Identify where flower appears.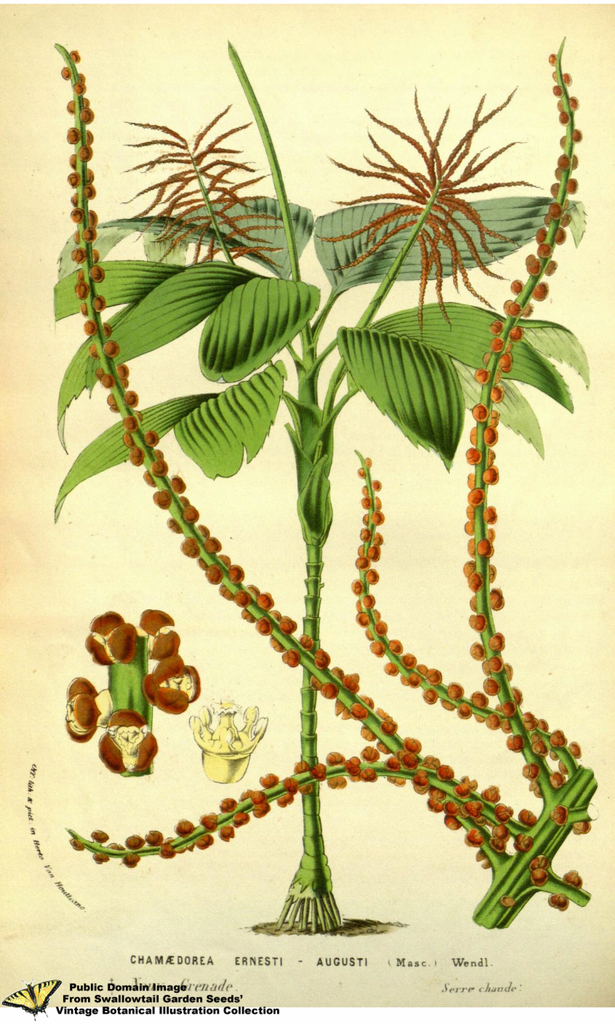
Appears at locate(97, 712, 148, 778).
